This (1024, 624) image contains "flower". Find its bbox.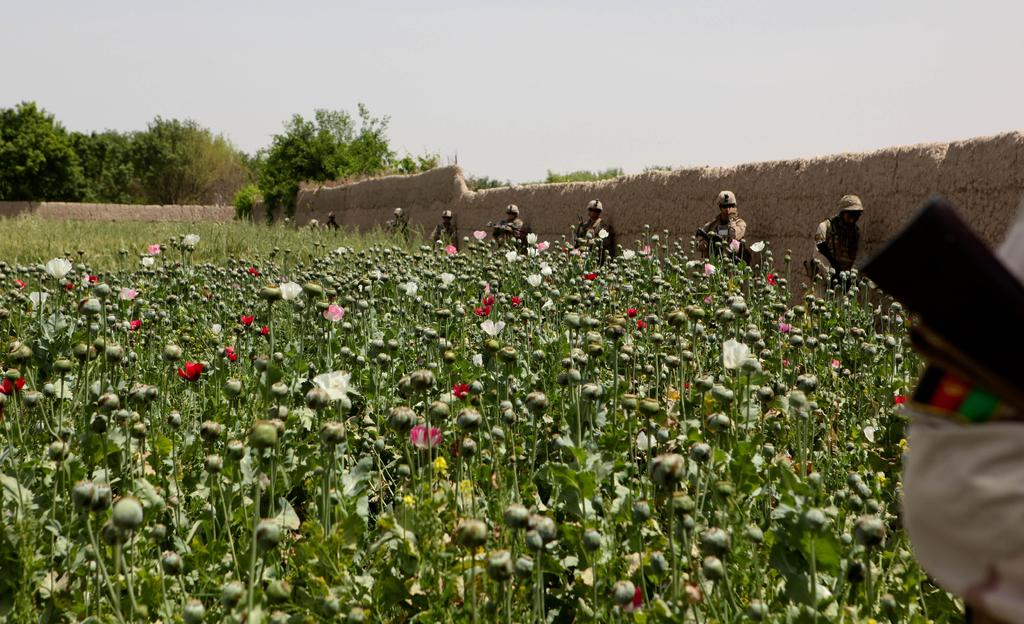
[x1=523, y1=243, x2=536, y2=262].
